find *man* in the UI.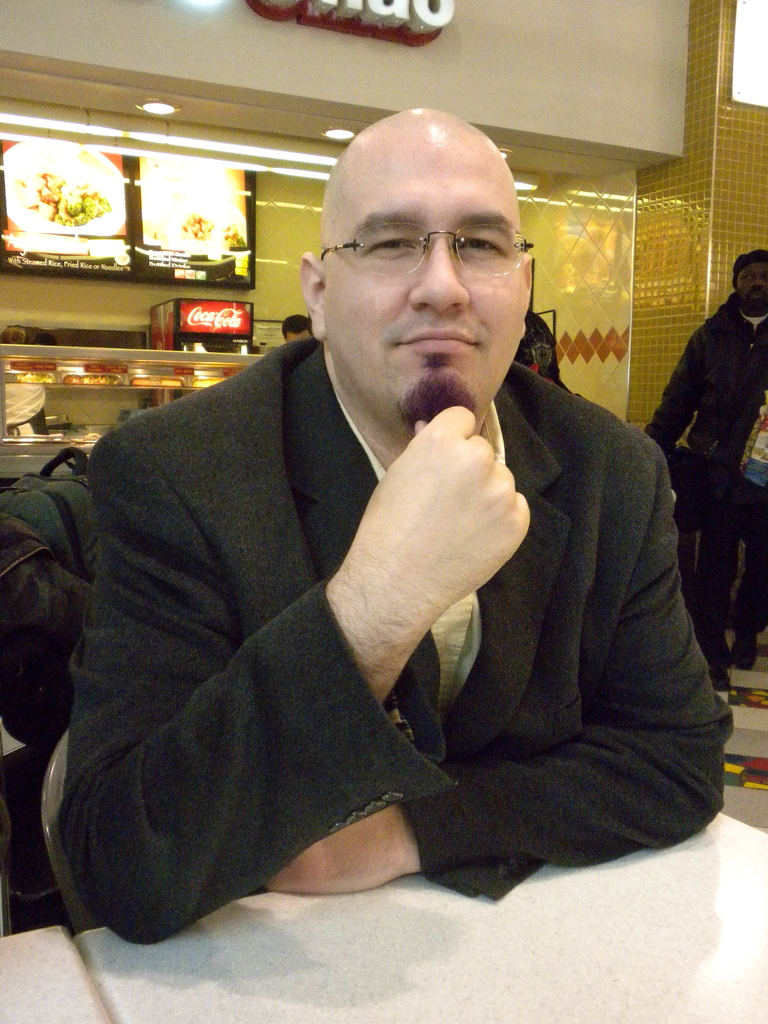
UI element at locate(644, 247, 767, 659).
